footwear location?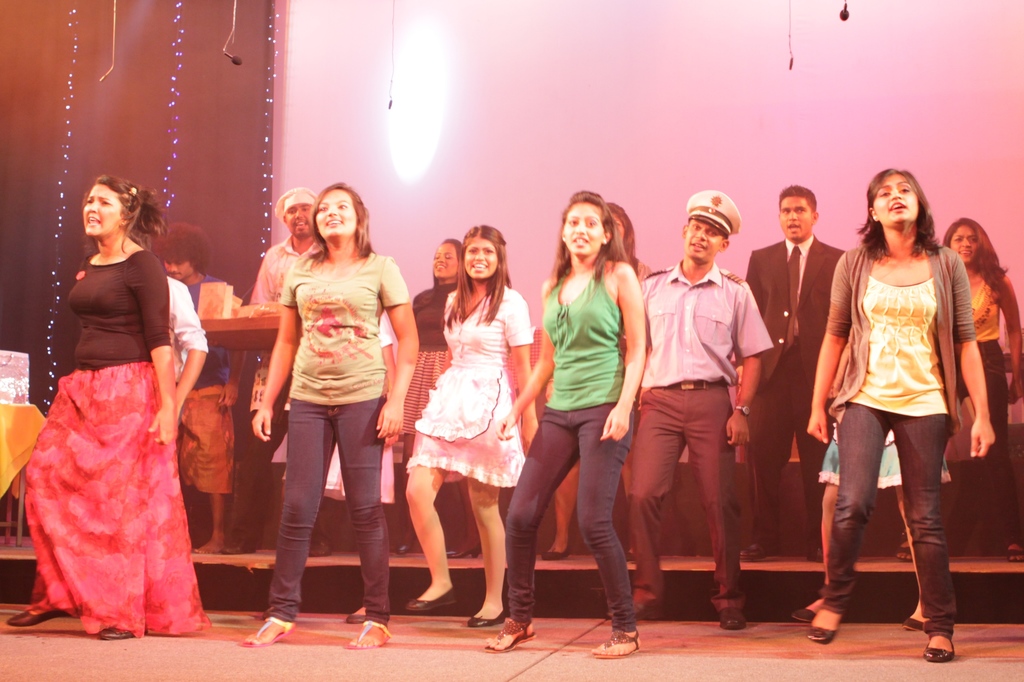
x1=401 y1=587 x2=461 y2=614
